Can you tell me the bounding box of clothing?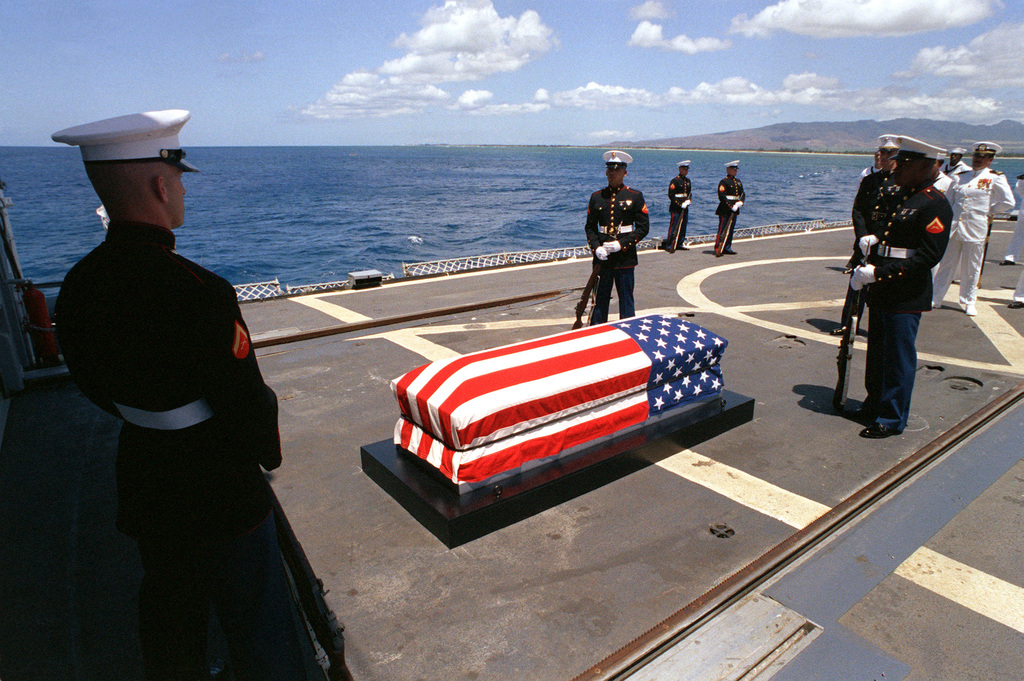
[858,165,879,180].
